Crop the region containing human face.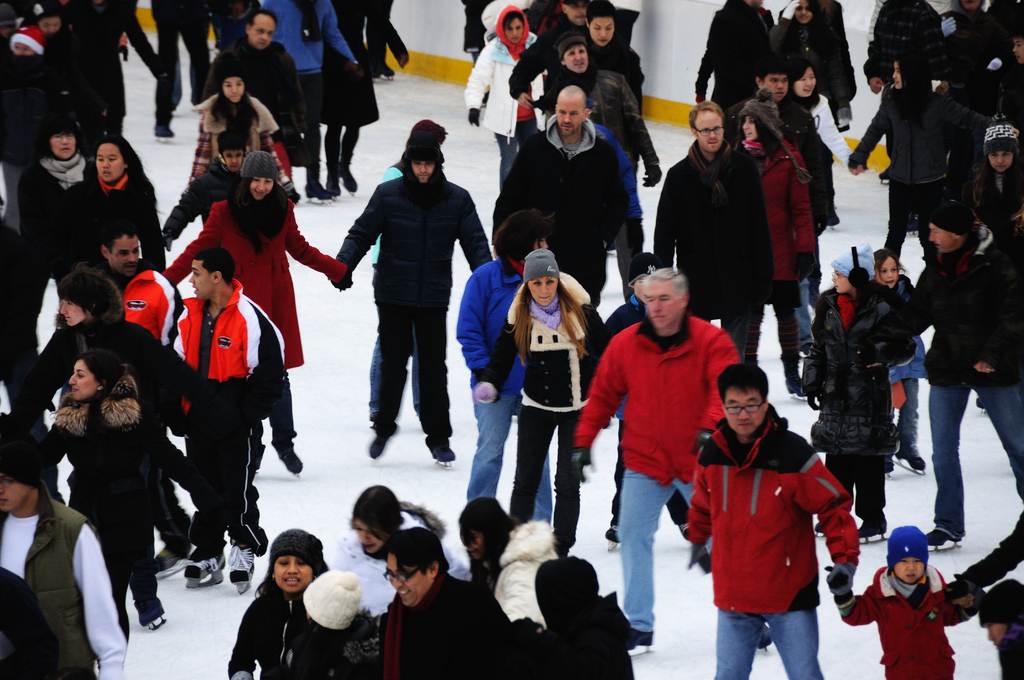
Crop region: left=557, top=99, right=582, bottom=133.
